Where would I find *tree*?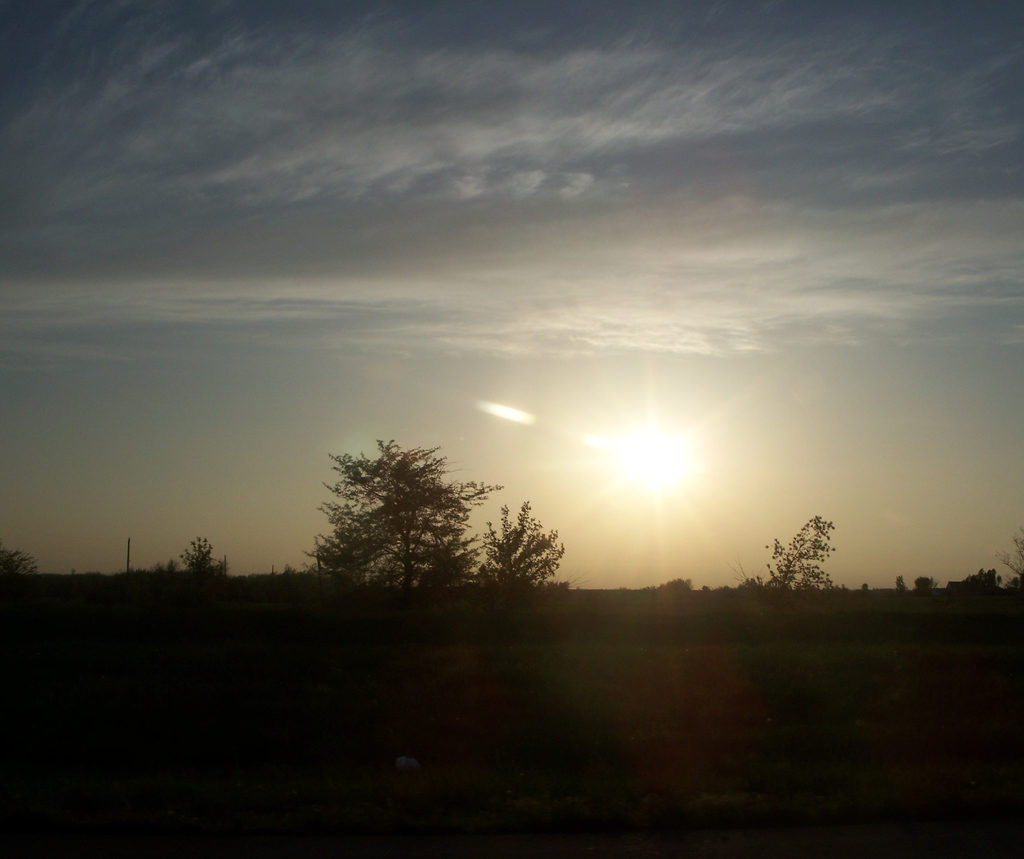
At <box>764,515,839,611</box>.
